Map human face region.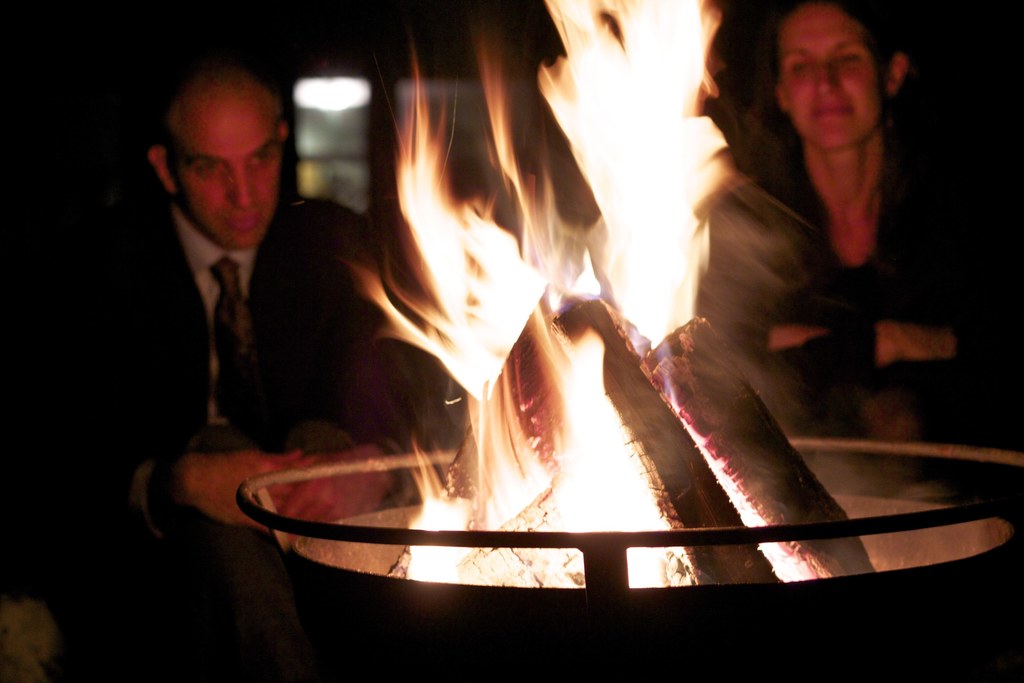
Mapped to (left=778, top=0, right=892, bottom=151).
